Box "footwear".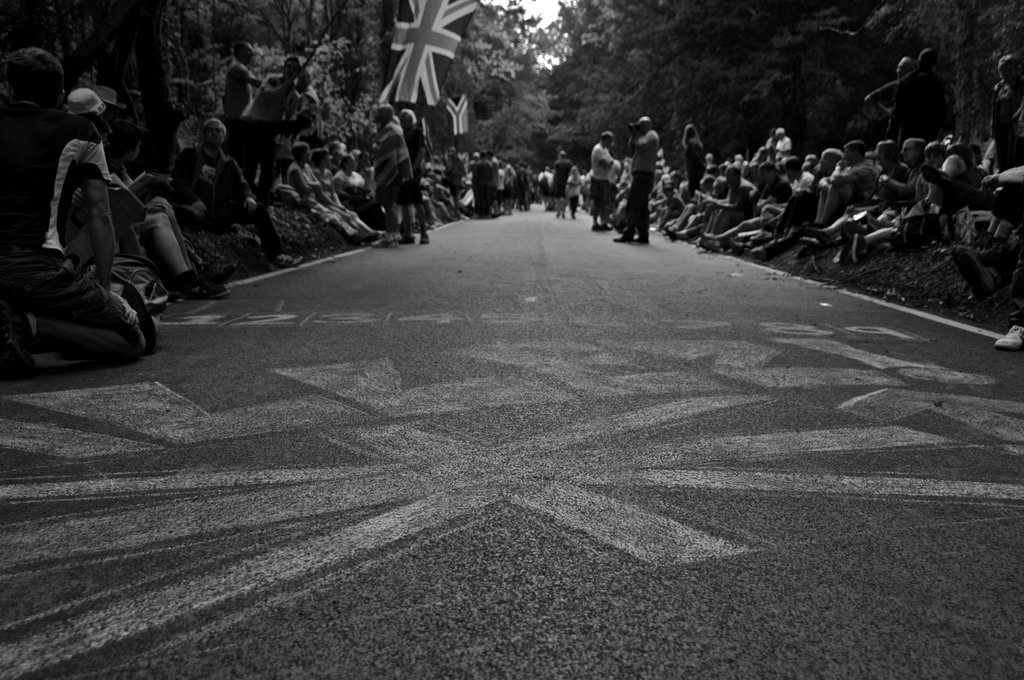
<region>179, 275, 232, 298</region>.
